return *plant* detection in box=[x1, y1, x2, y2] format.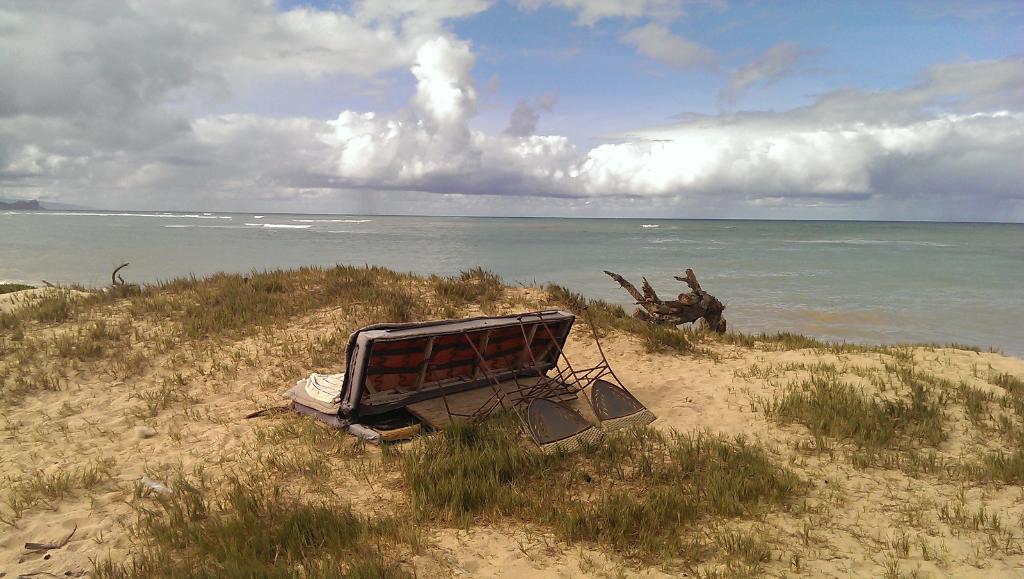
box=[882, 478, 899, 501].
